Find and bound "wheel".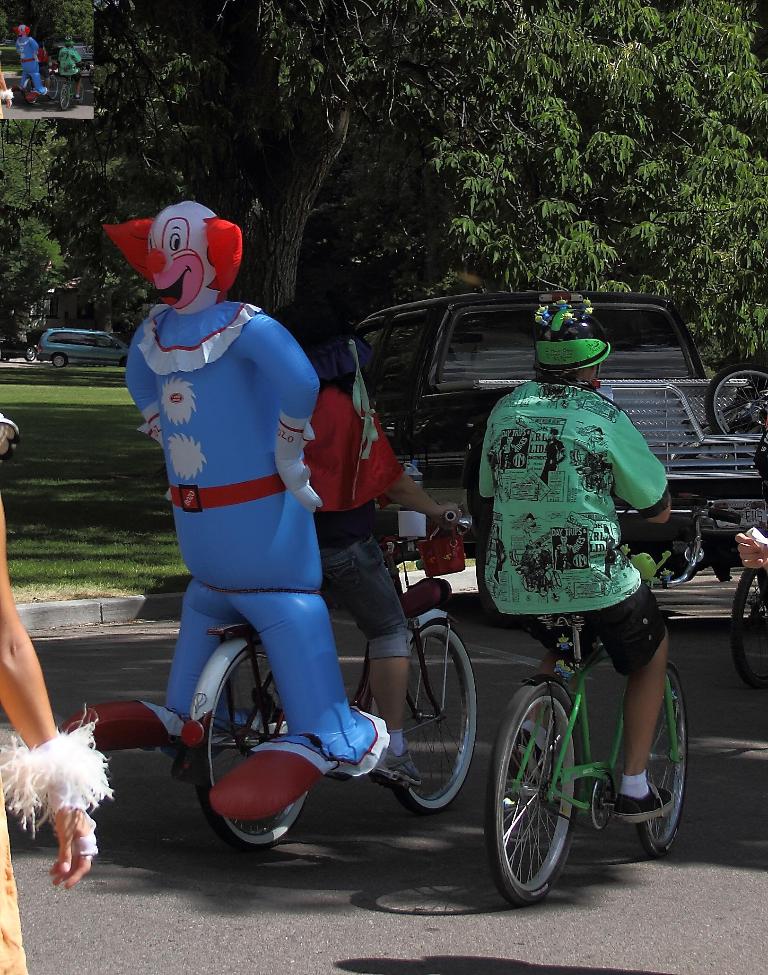
Bound: [484,679,579,907].
